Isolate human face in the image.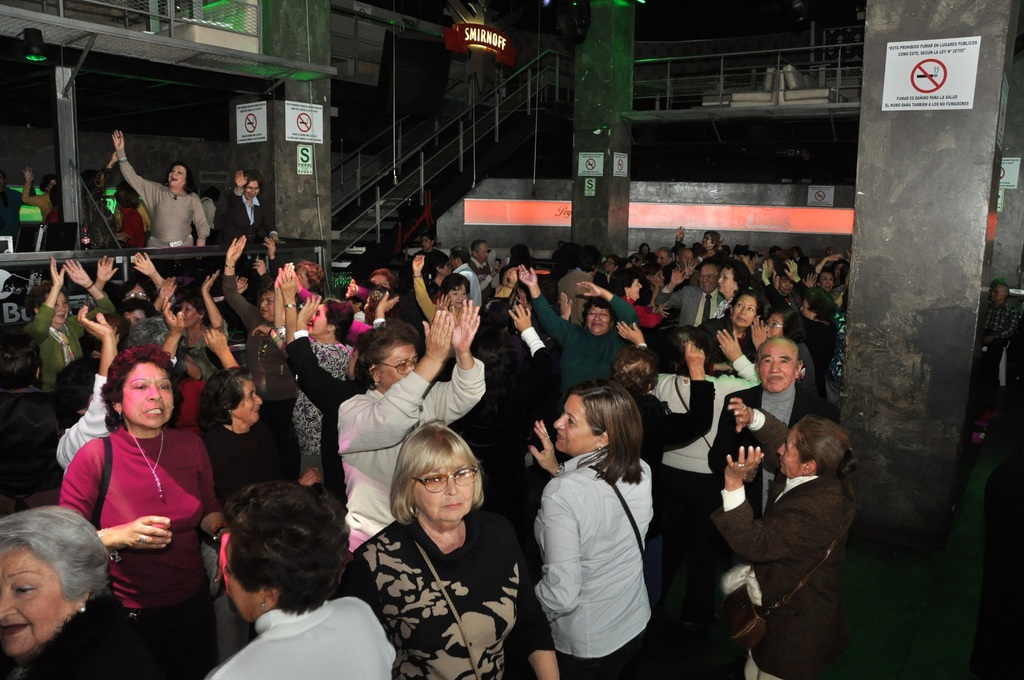
Isolated region: [756,346,796,394].
